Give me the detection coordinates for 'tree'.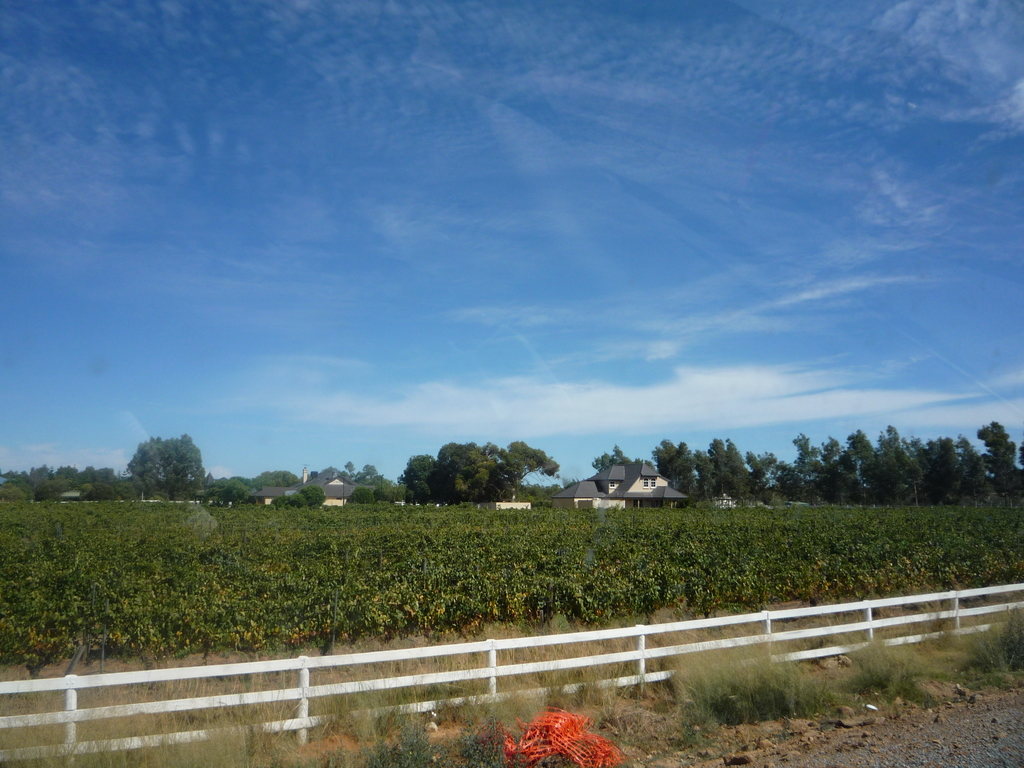
[x1=301, y1=483, x2=327, y2=508].
